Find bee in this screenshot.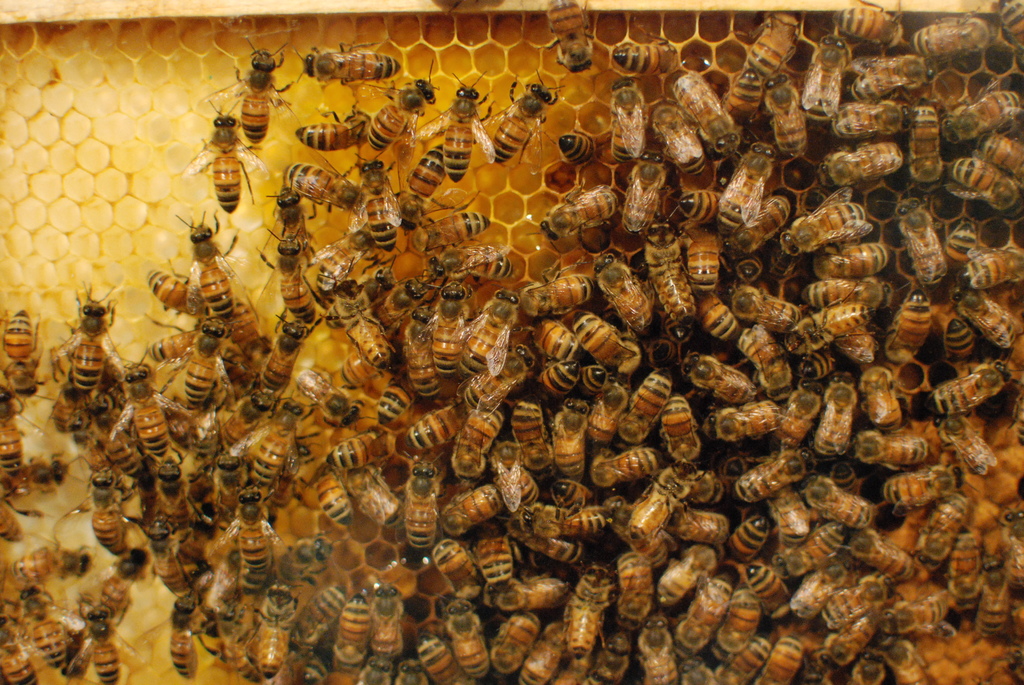
The bounding box for bee is 532 314 572 364.
